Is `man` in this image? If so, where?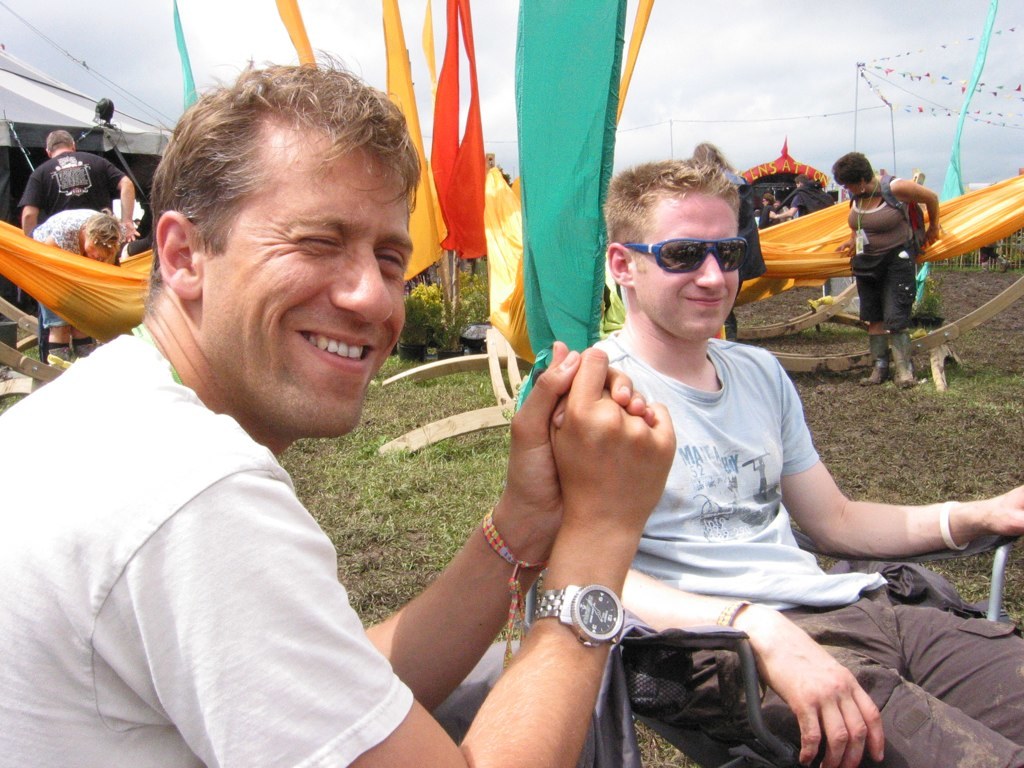
Yes, at <bbox>25, 46, 665, 733</bbox>.
